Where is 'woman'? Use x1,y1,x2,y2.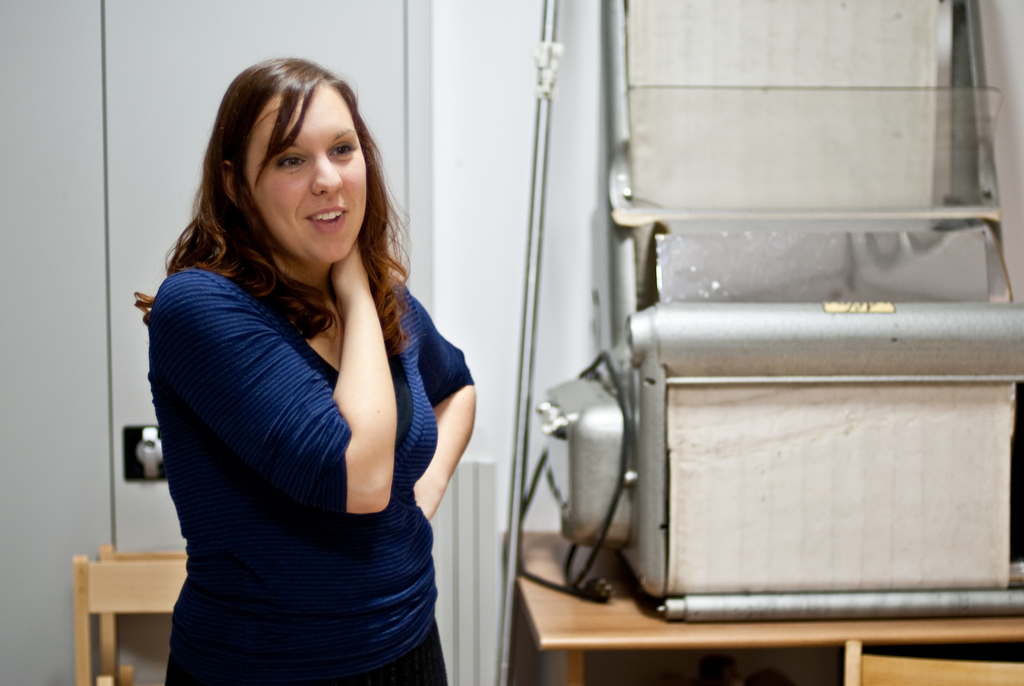
127,63,483,682.
